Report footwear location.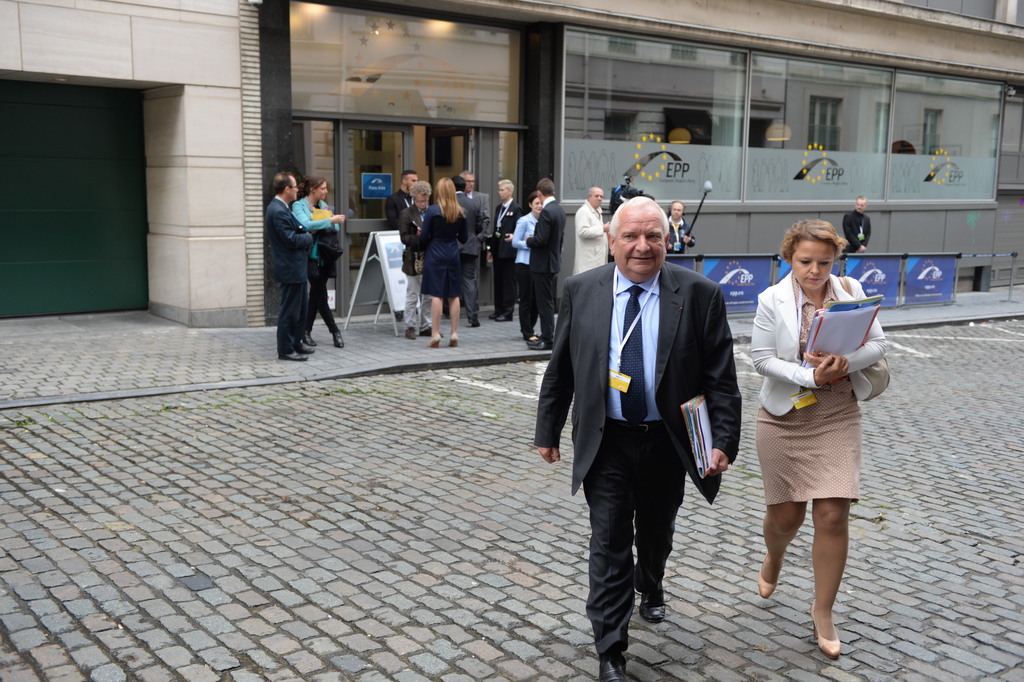
Report: 488 309 500 320.
